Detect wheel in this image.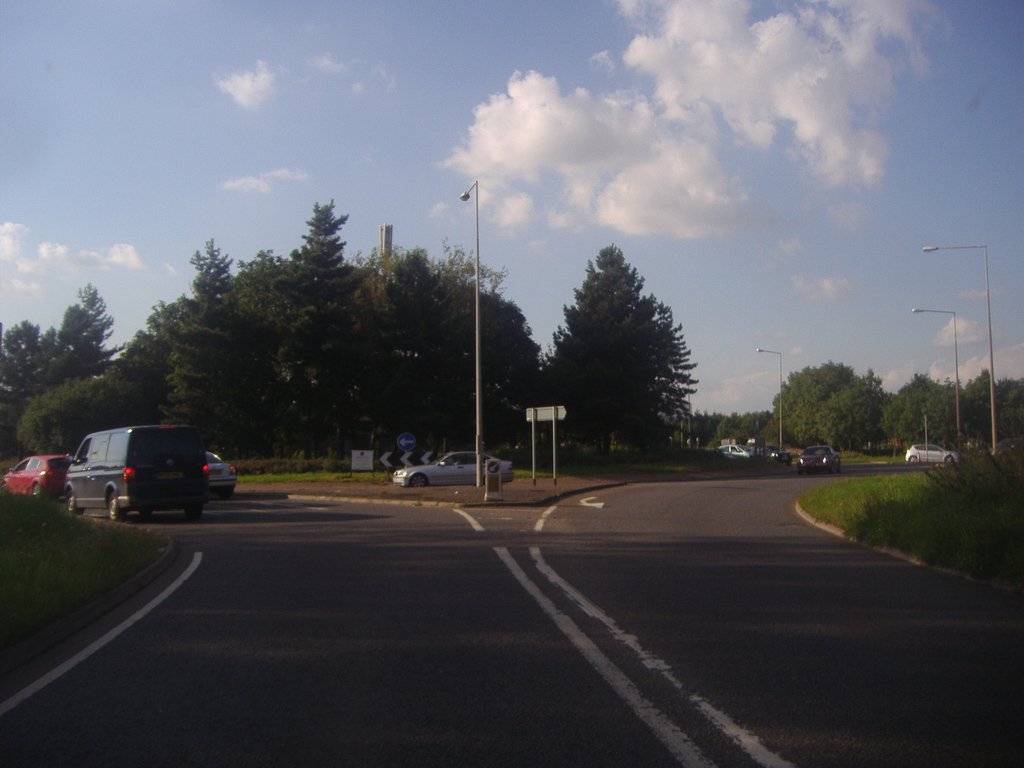
Detection: left=33, top=486, right=41, bottom=502.
